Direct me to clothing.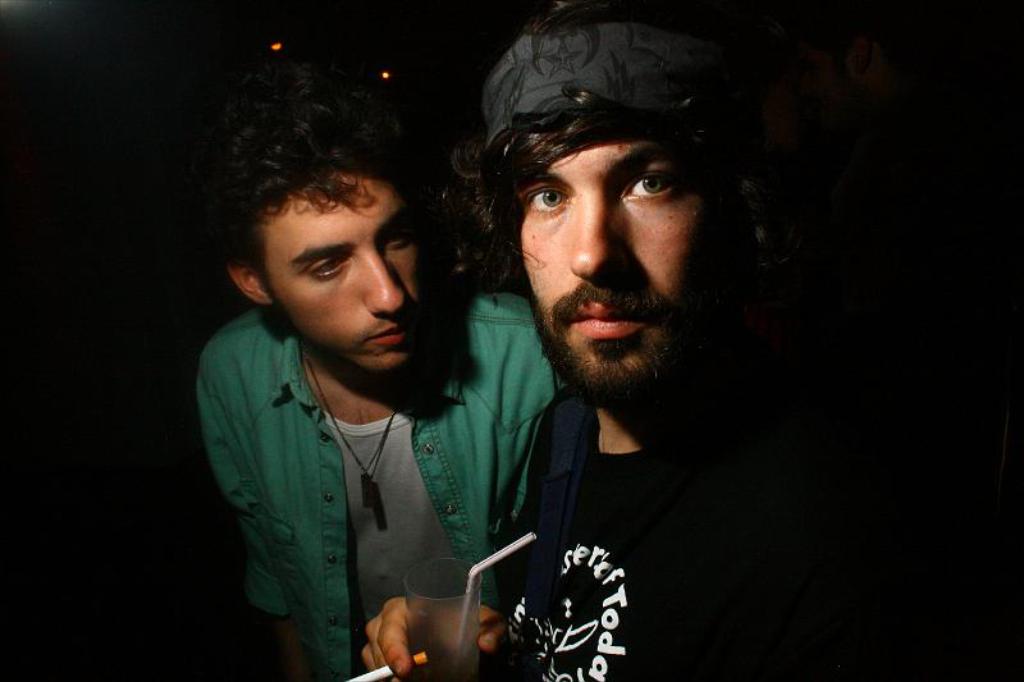
Direction: (x1=515, y1=371, x2=837, y2=681).
